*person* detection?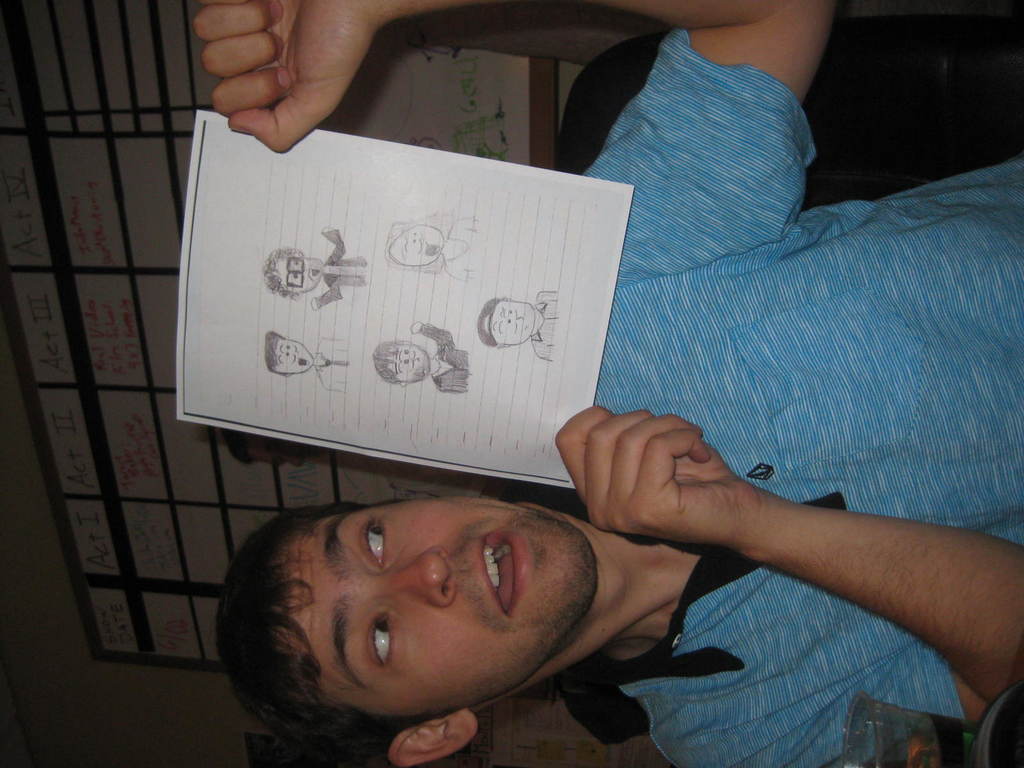
bbox=(475, 286, 556, 363)
